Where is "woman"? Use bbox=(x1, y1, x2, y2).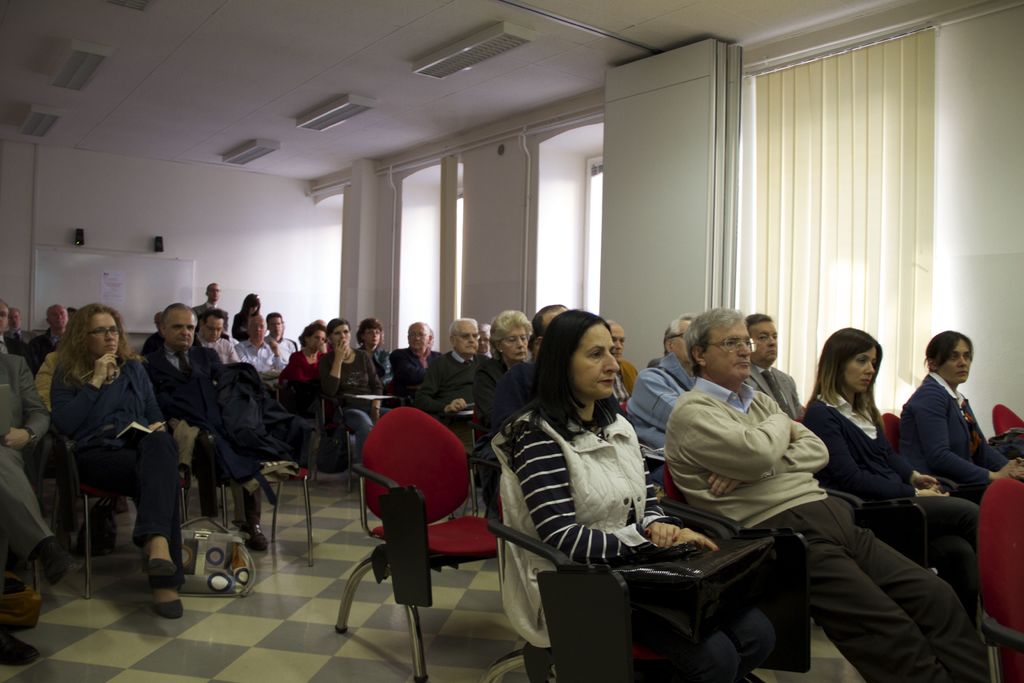
bbox=(276, 322, 331, 414).
